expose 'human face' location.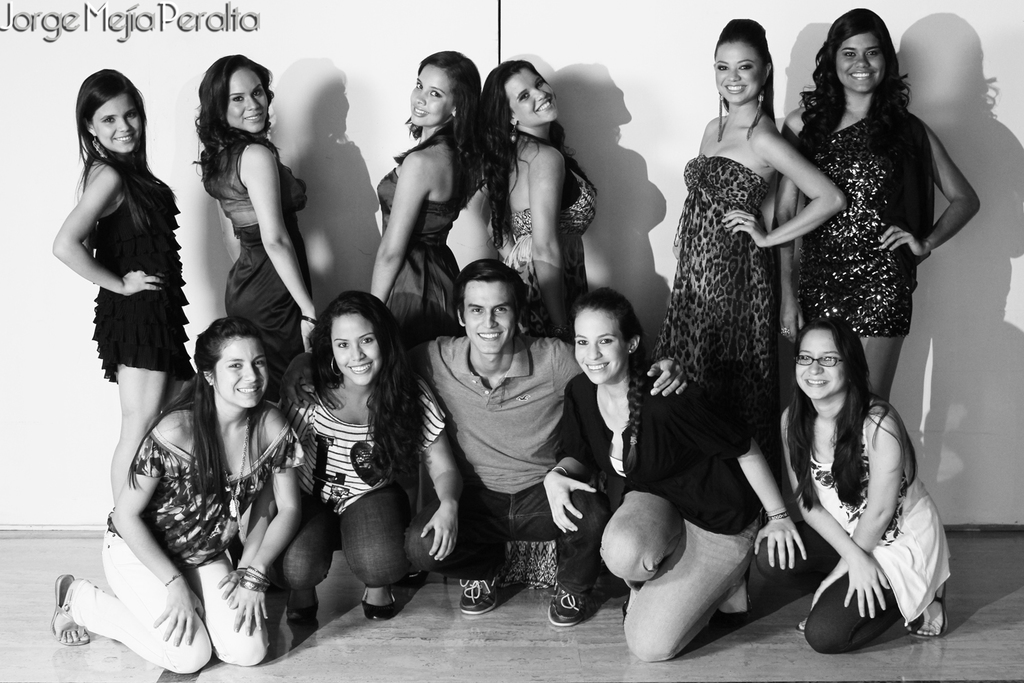
Exposed at bbox(406, 69, 451, 129).
